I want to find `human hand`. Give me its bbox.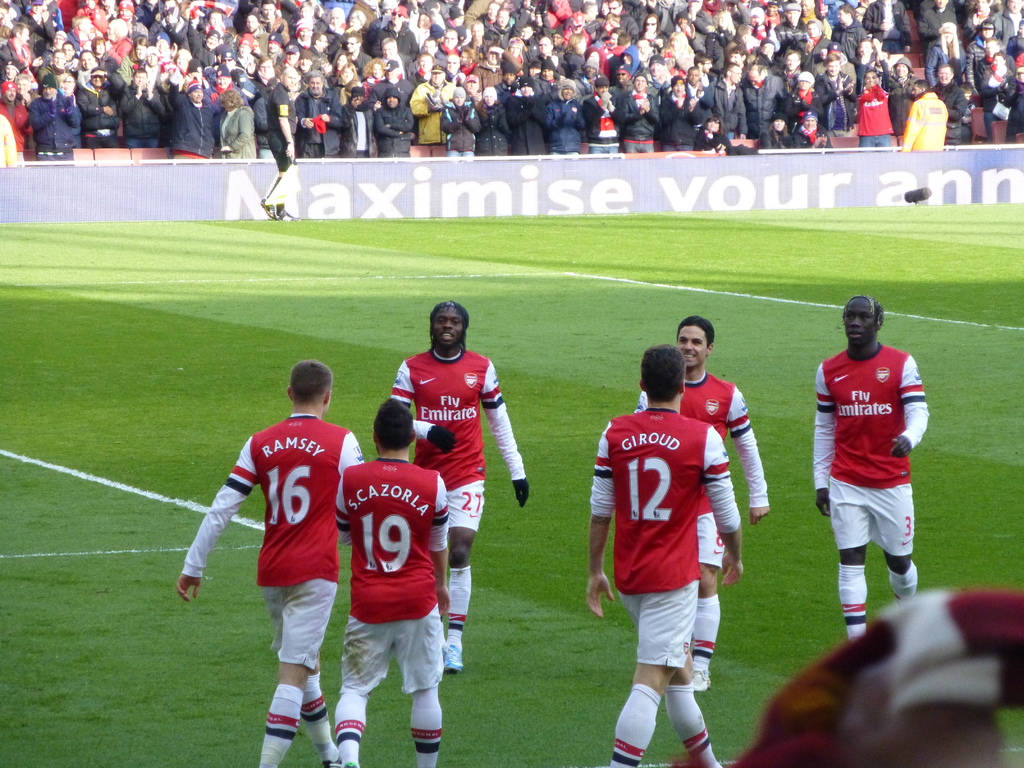
[845, 79, 854, 95].
